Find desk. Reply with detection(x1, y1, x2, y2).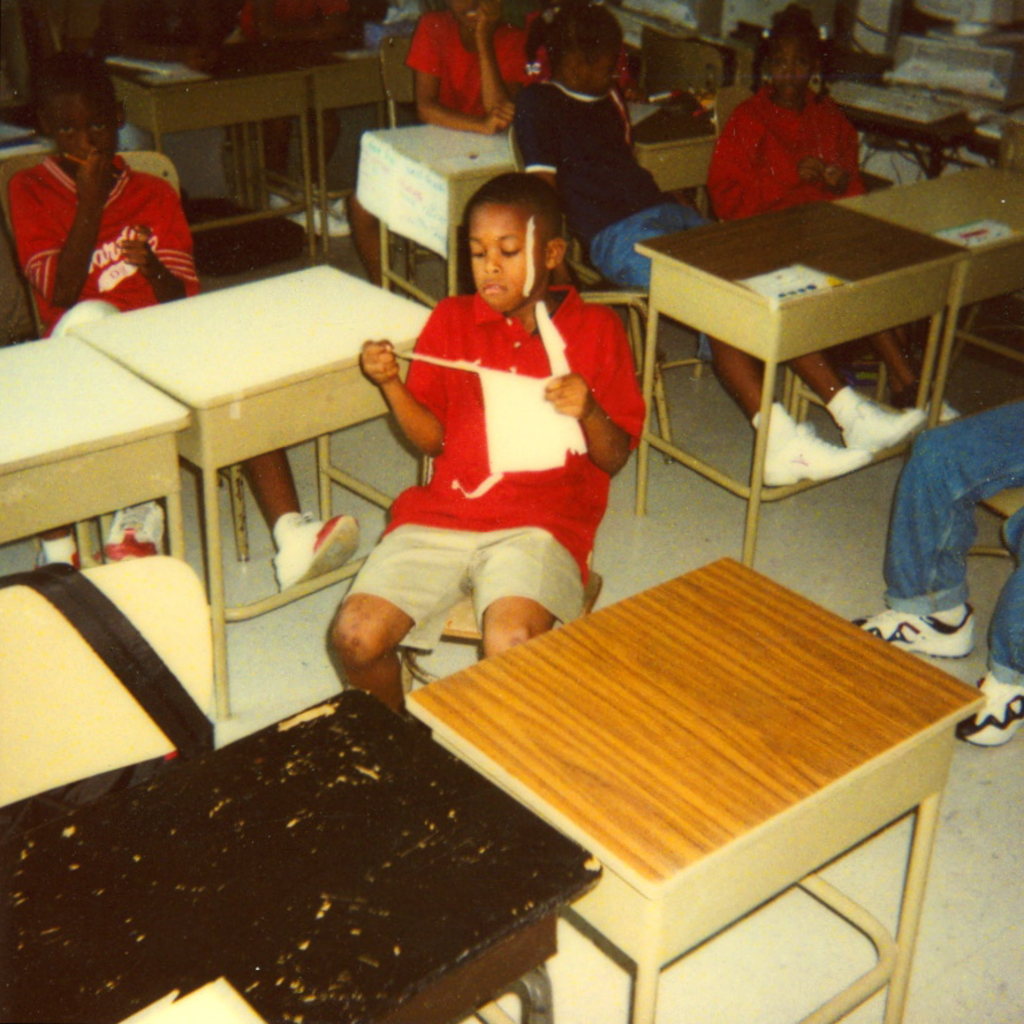
detection(630, 156, 1023, 572).
